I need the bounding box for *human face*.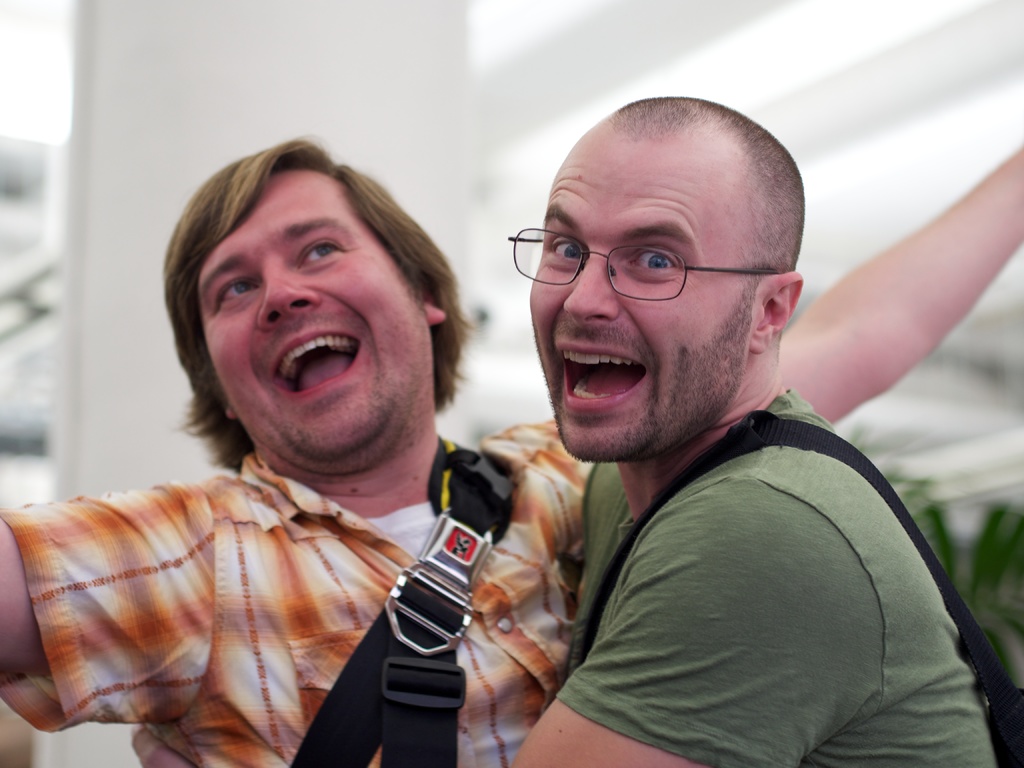
Here it is: <region>197, 163, 433, 470</region>.
